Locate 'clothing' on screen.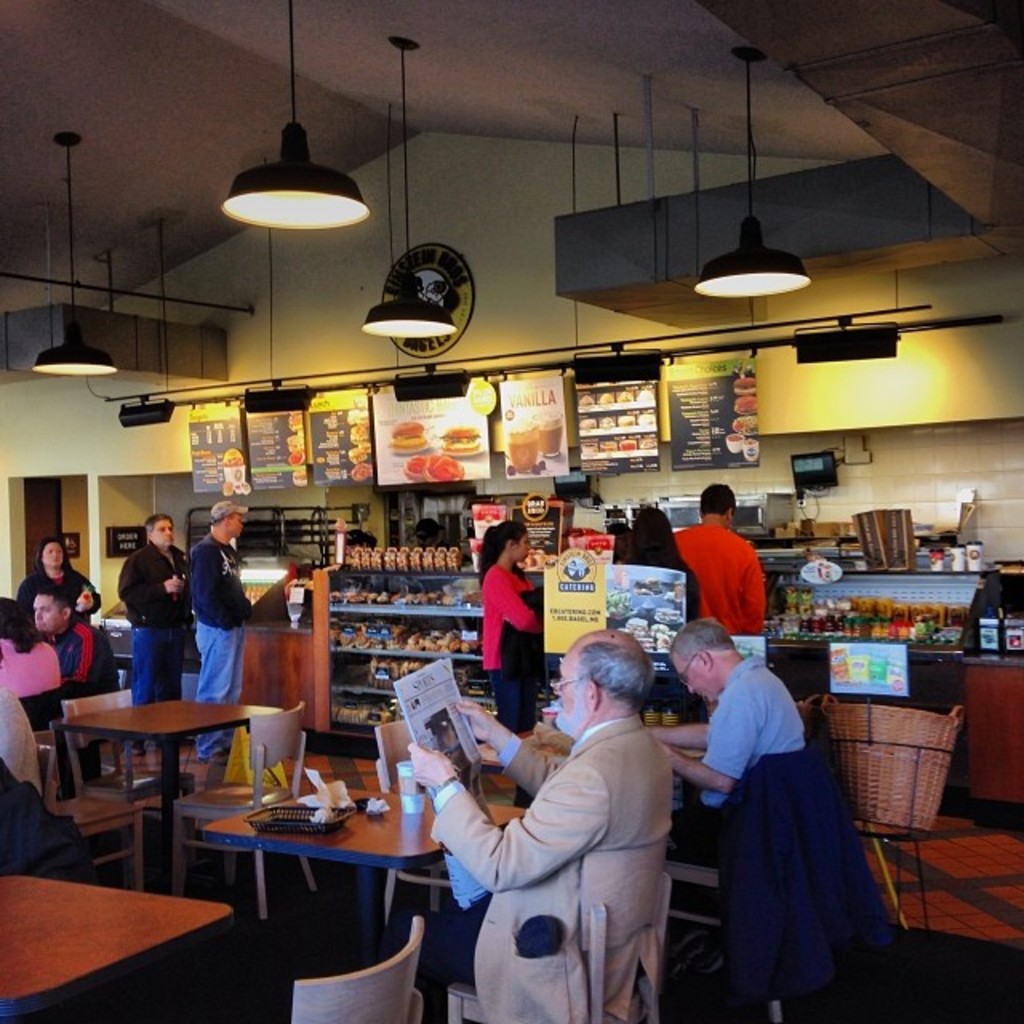
On screen at <bbox>0, 563, 99, 781</bbox>.
